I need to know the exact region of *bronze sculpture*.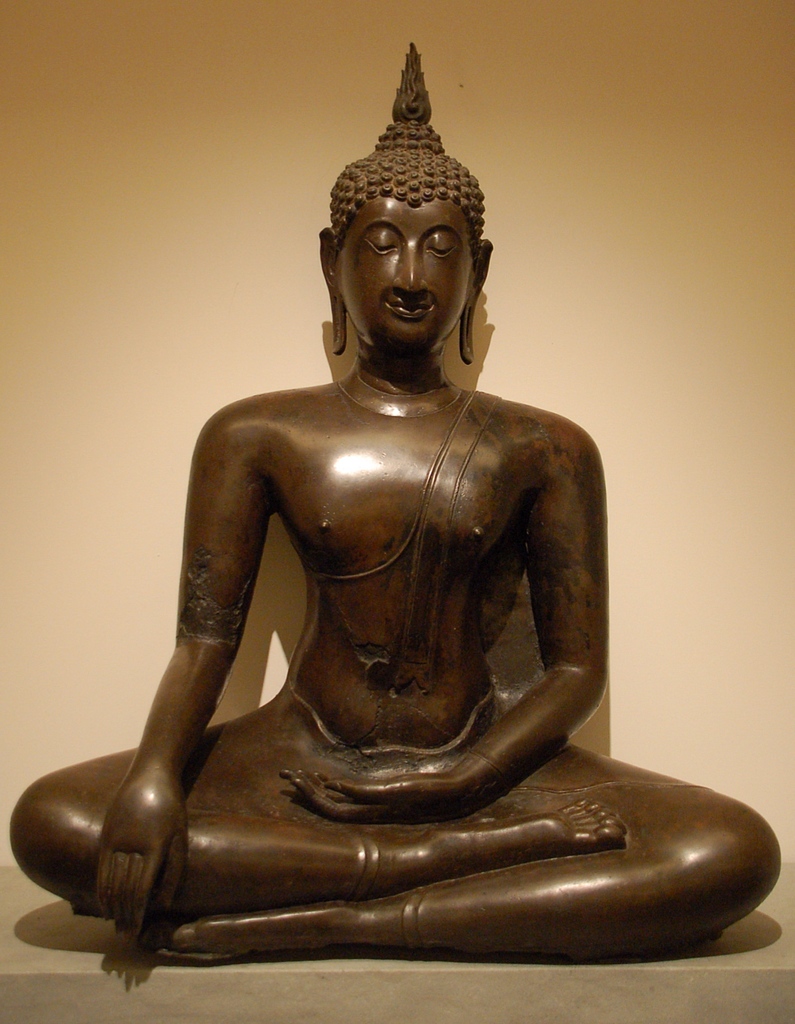
Region: 5/45/782/961.
